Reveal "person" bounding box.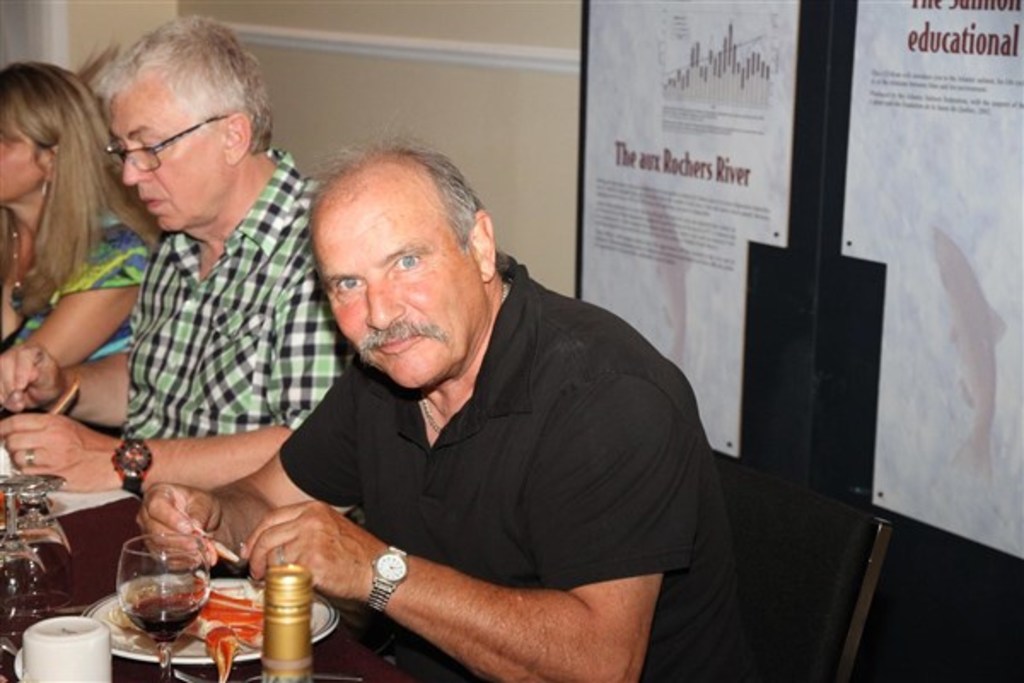
Revealed: bbox=[164, 123, 736, 673].
